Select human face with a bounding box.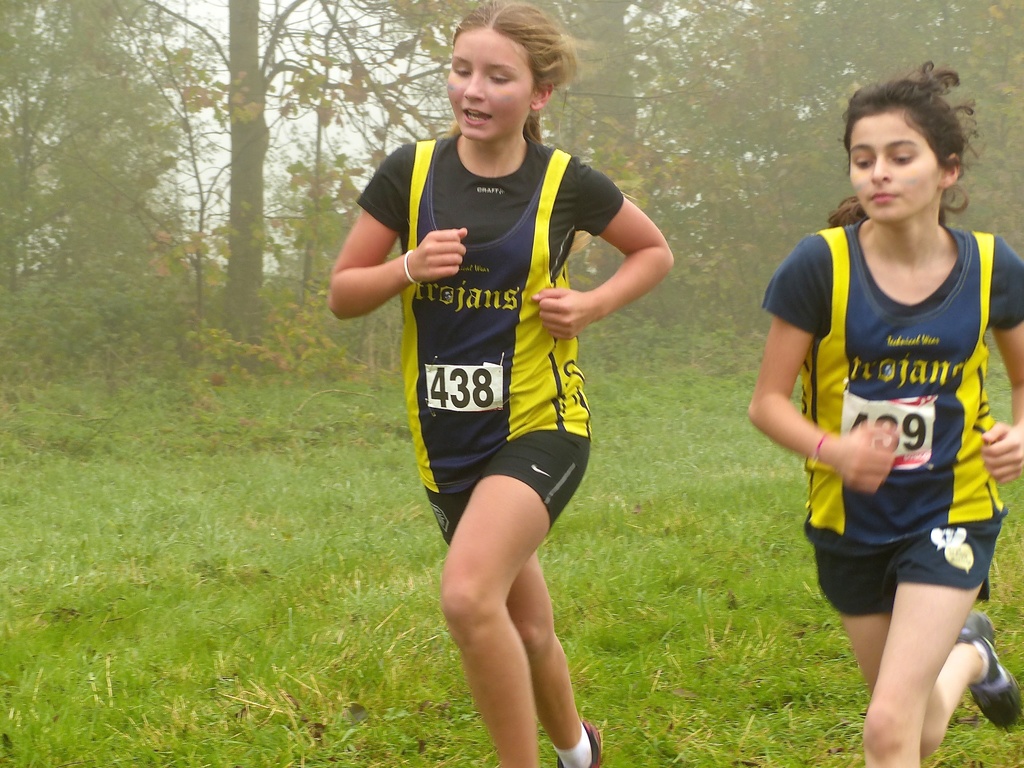
box(447, 27, 535, 144).
